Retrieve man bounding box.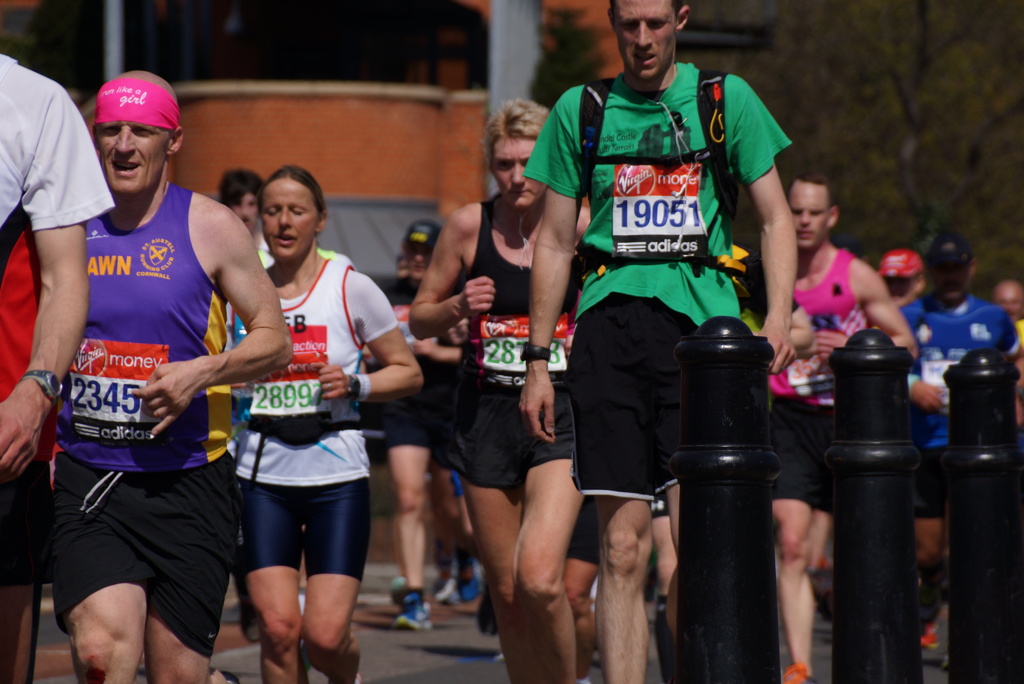
Bounding box: pyautogui.locateOnScreen(990, 276, 1023, 362).
